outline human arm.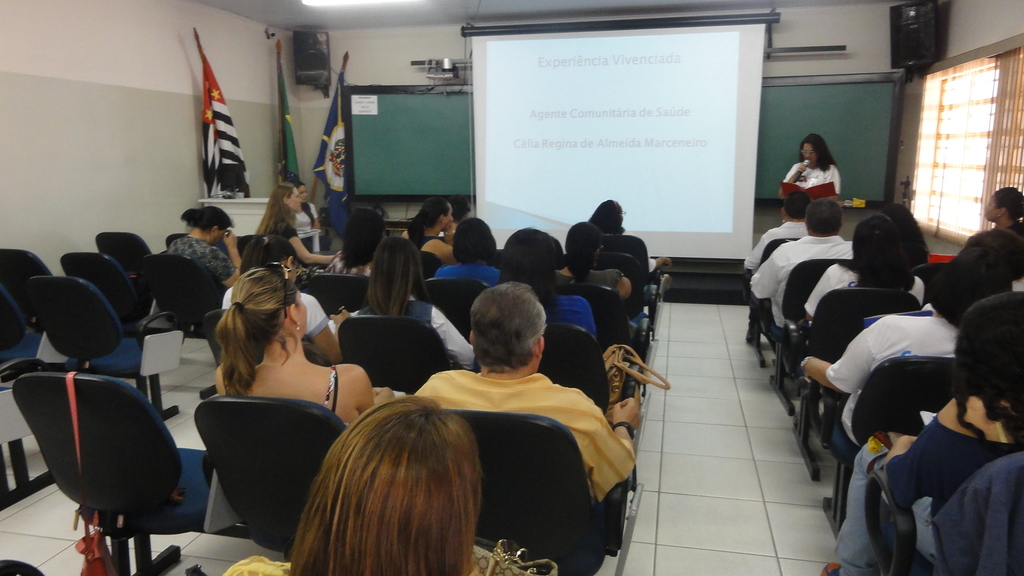
Outline: {"x1": 300, "y1": 291, "x2": 360, "y2": 369}.
